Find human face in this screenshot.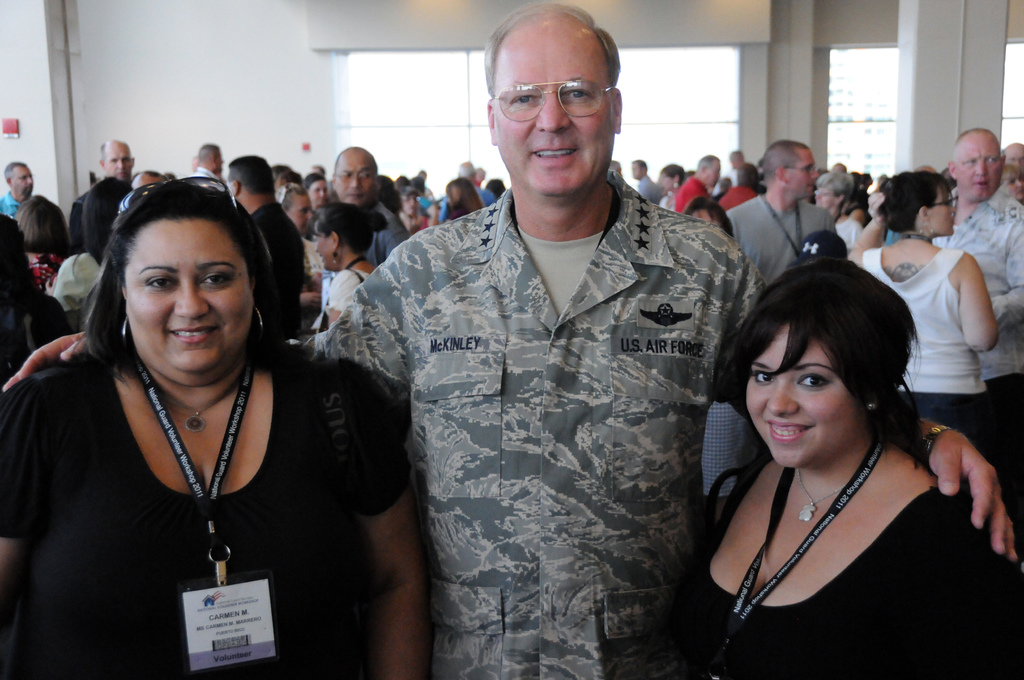
The bounding box for human face is (403,190,420,213).
